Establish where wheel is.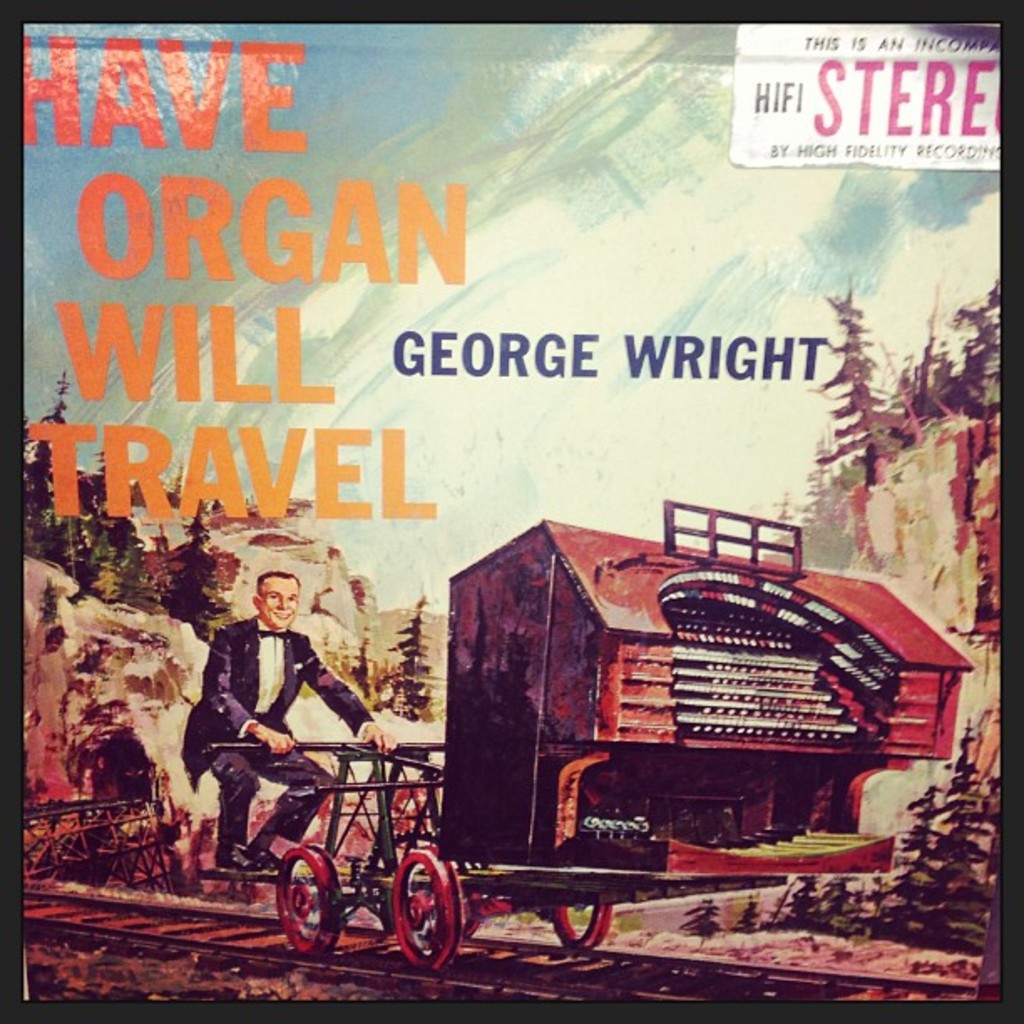
Established at {"left": 383, "top": 840, "right": 453, "bottom": 986}.
